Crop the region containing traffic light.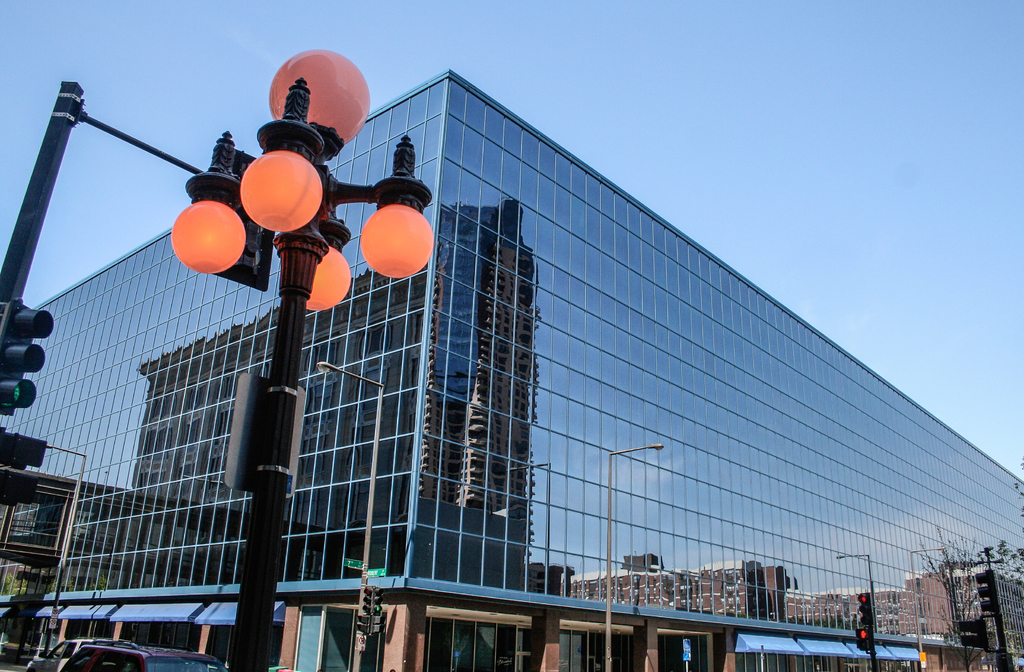
Crop region: locate(859, 589, 873, 626).
